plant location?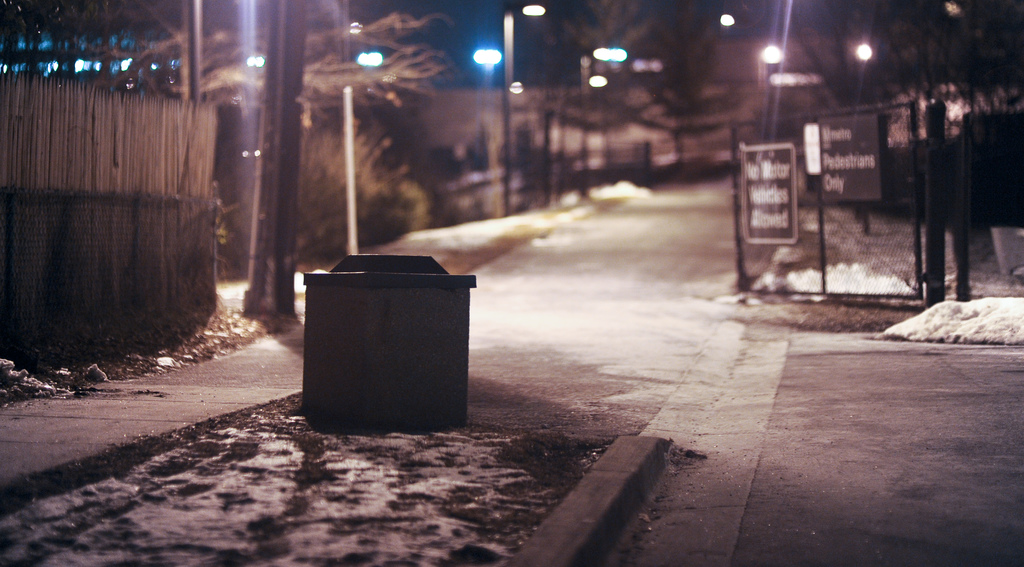
<bbox>444, 538, 501, 566</bbox>
